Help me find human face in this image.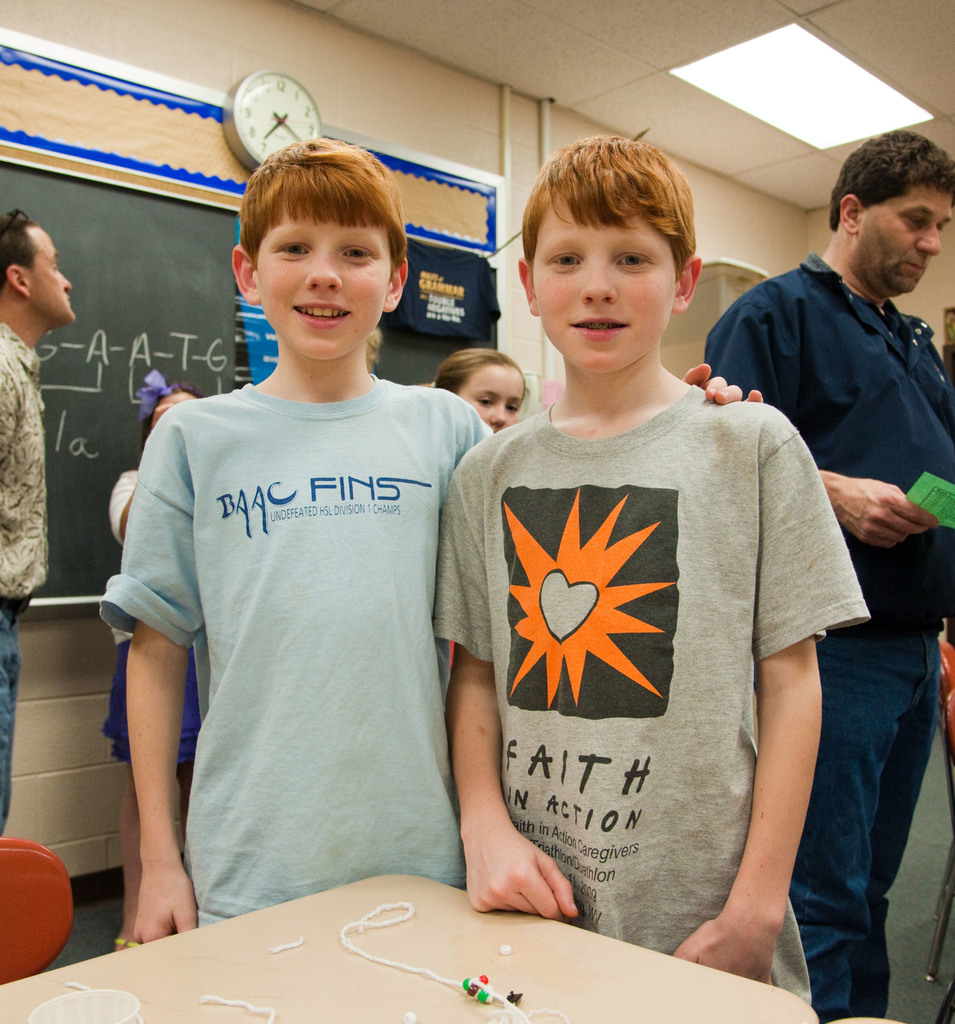
Found it: x1=858, y1=191, x2=952, y2=292.
